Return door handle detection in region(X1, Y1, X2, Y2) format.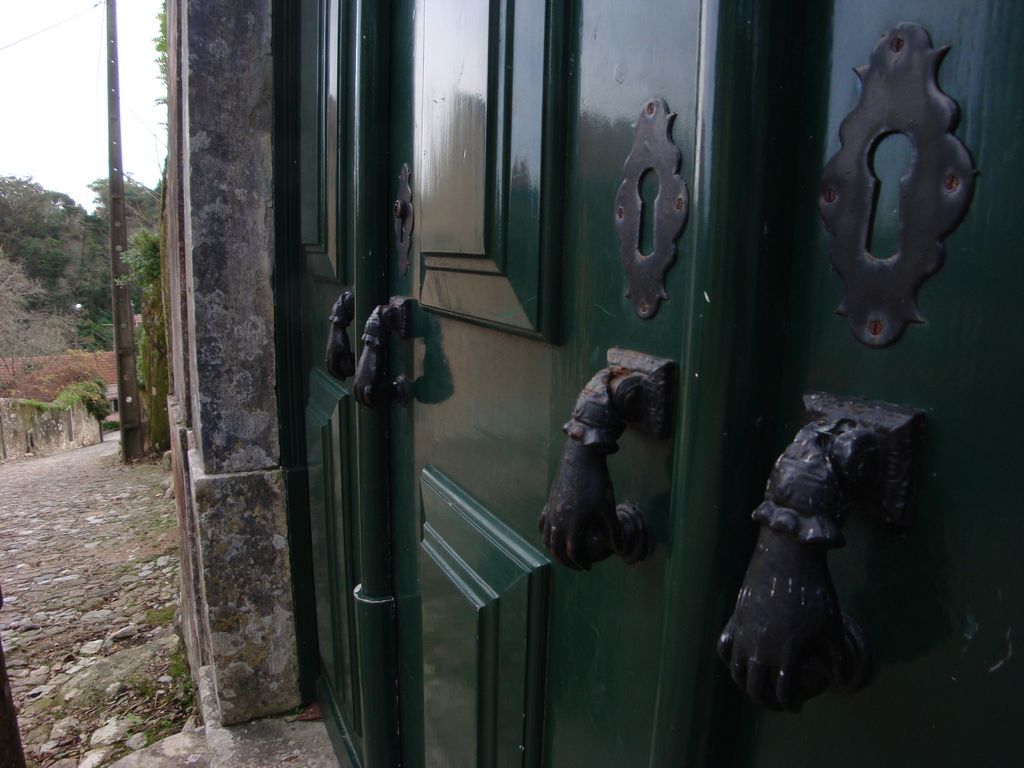
region(535, 344, 679, 573).
